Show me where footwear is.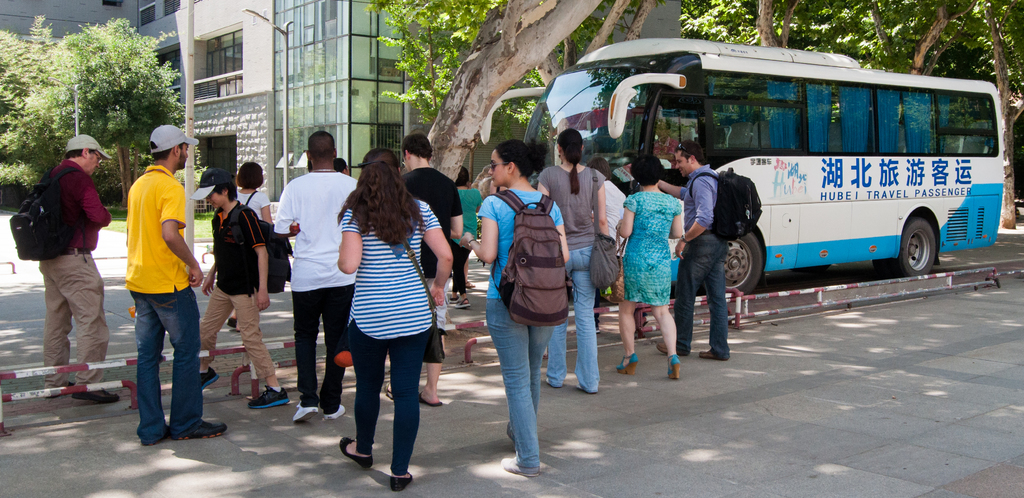
footwear is at [left=175, top=418, right=230, bottom=451].
